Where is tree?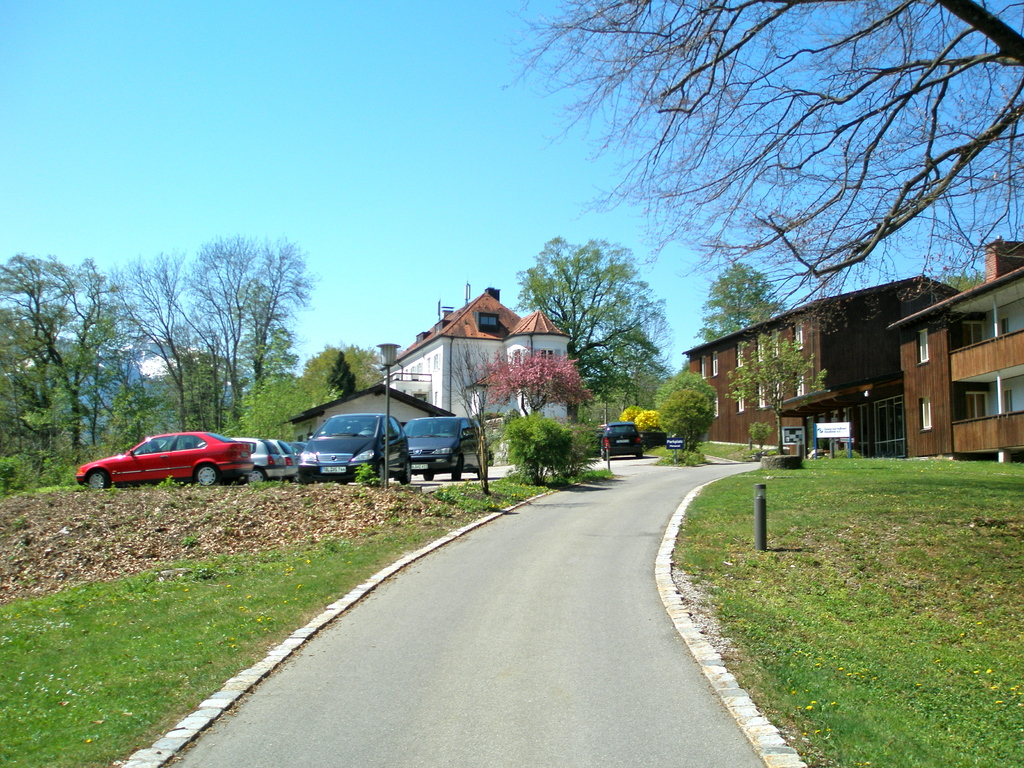
501:407:592:492.
